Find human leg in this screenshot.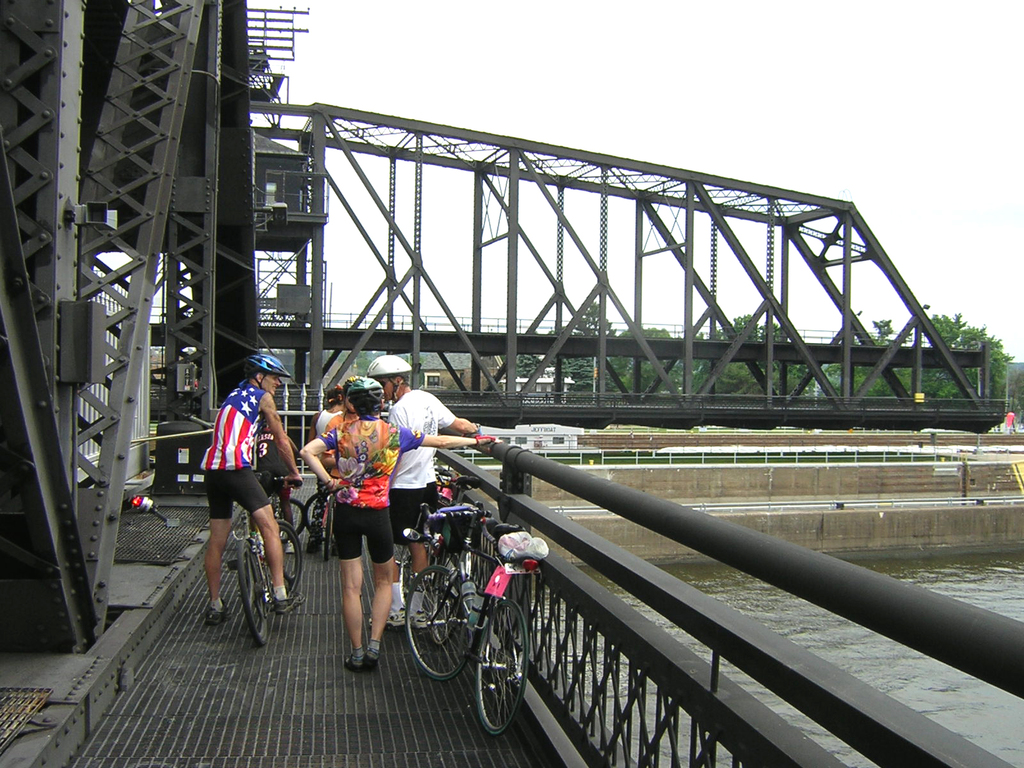
The bounding box for human leg is 410:470:437:580.
